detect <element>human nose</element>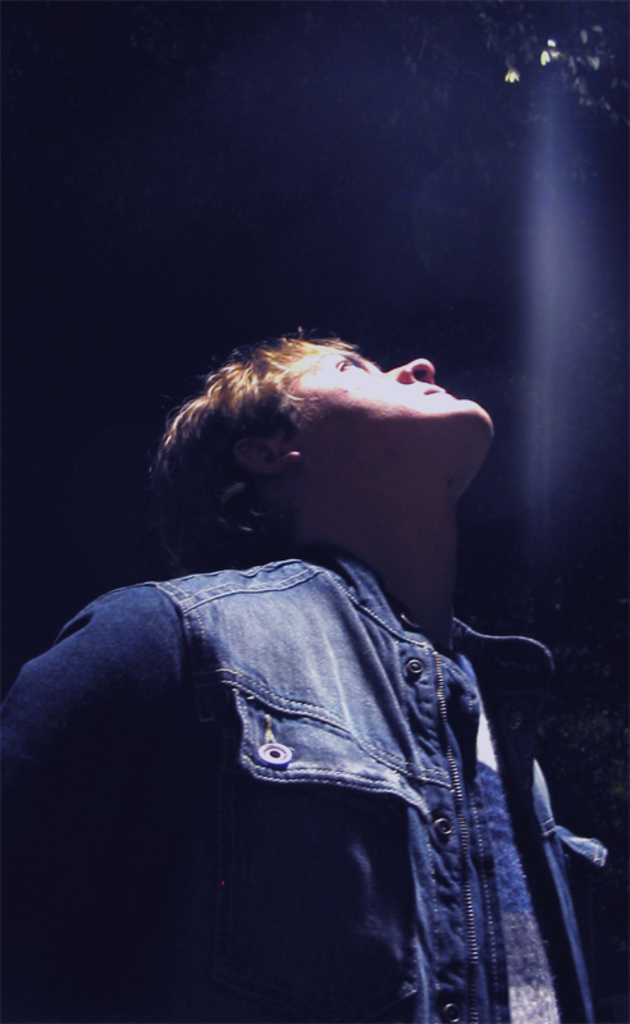
[left=384, top=355, right=435, bottom=381]
